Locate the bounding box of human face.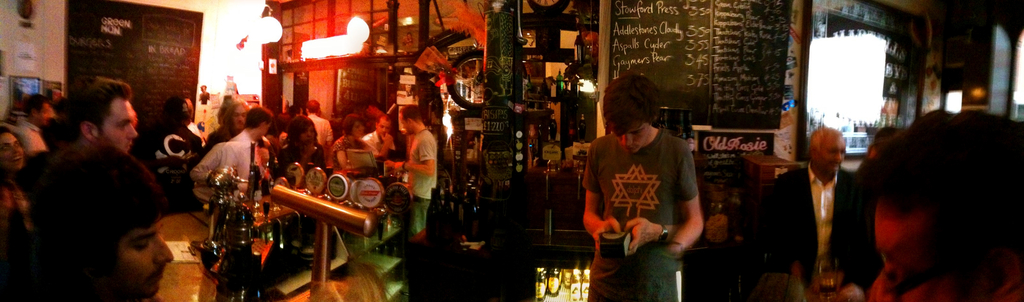
Bounding box: Rect(399, 116, 409, 133).
